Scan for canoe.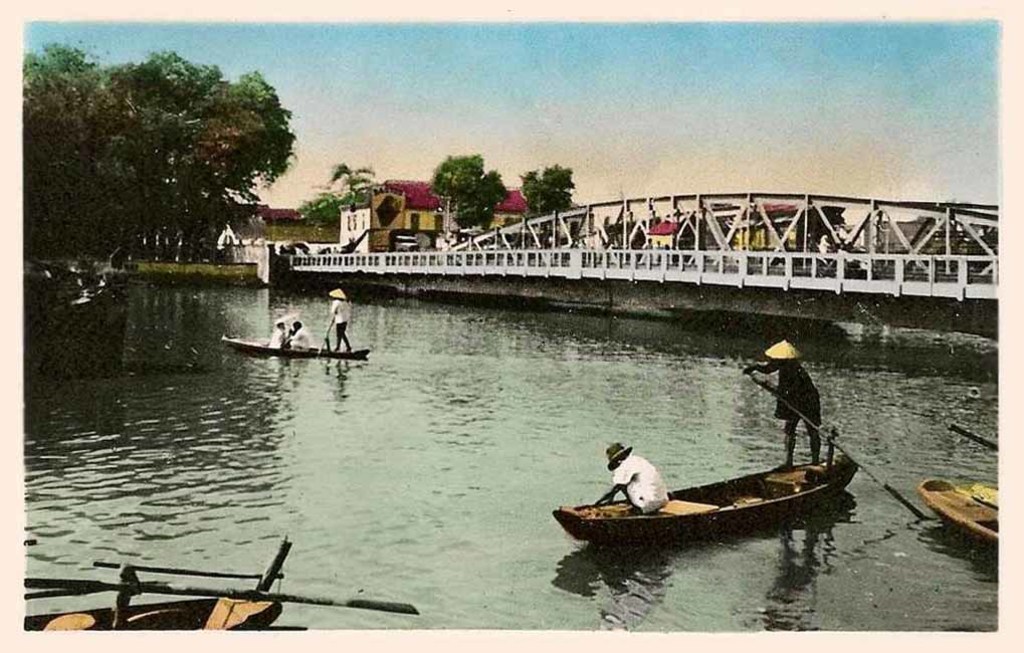
Scan result: (left=572, top=449, right=848, bottom=565).
